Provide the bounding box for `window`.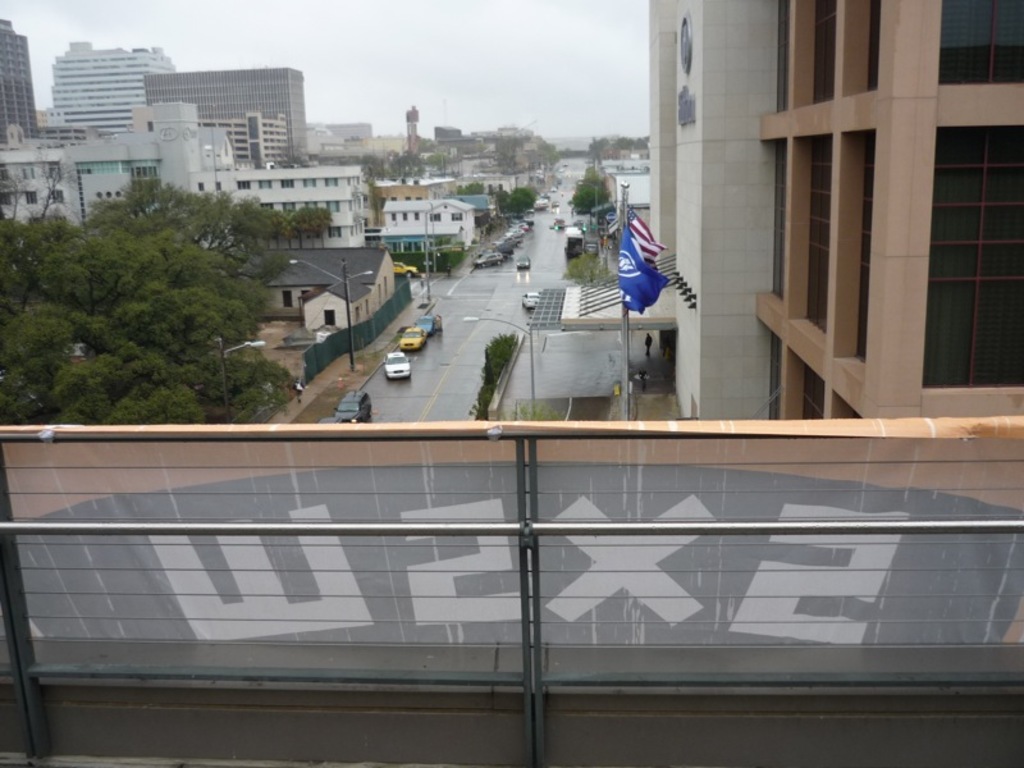
bbox(801, 358, 831, 421).
